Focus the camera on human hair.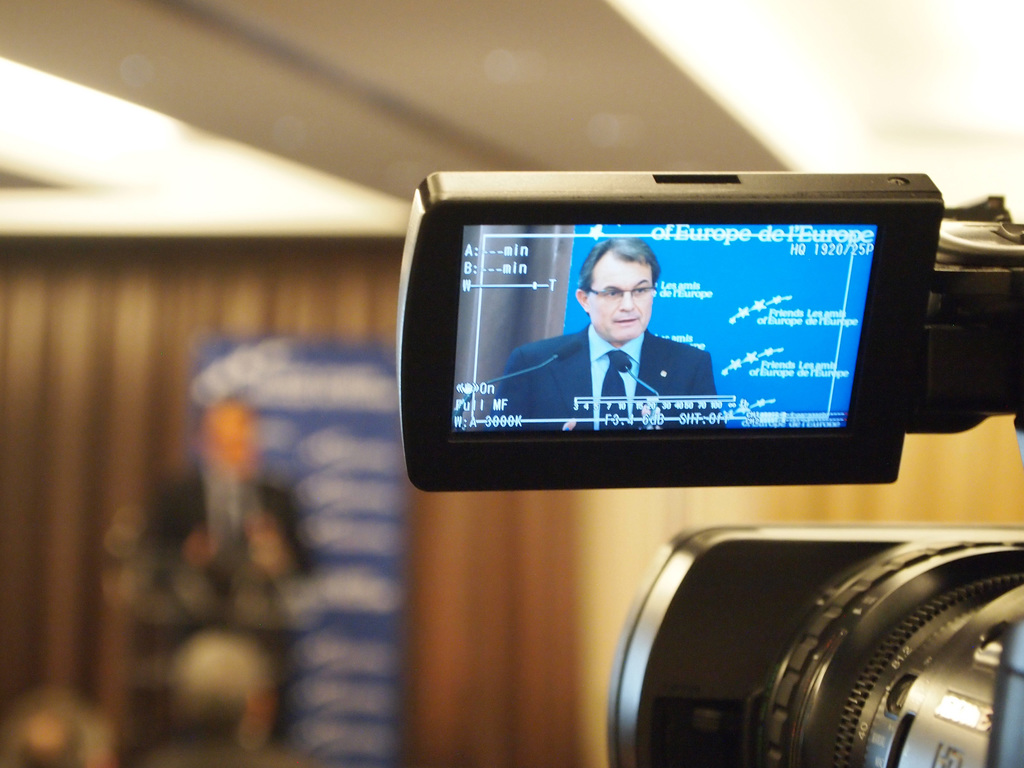
Focus region: bbox=[172, 638, 282, 732].
